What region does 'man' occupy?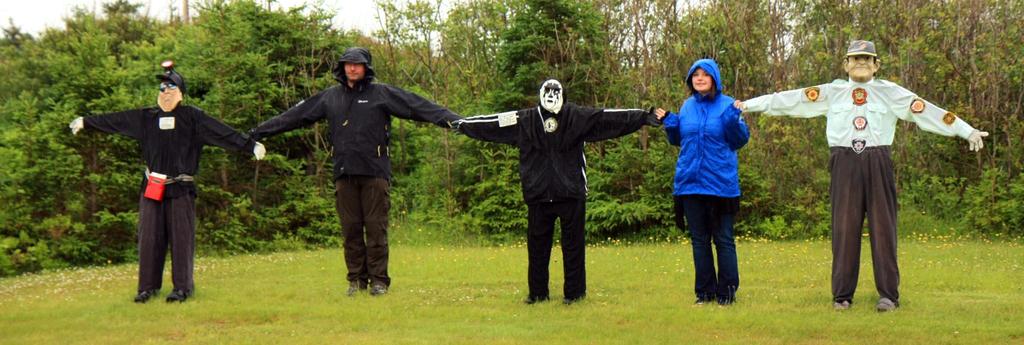
select_region(68, 70, 268, 307).
